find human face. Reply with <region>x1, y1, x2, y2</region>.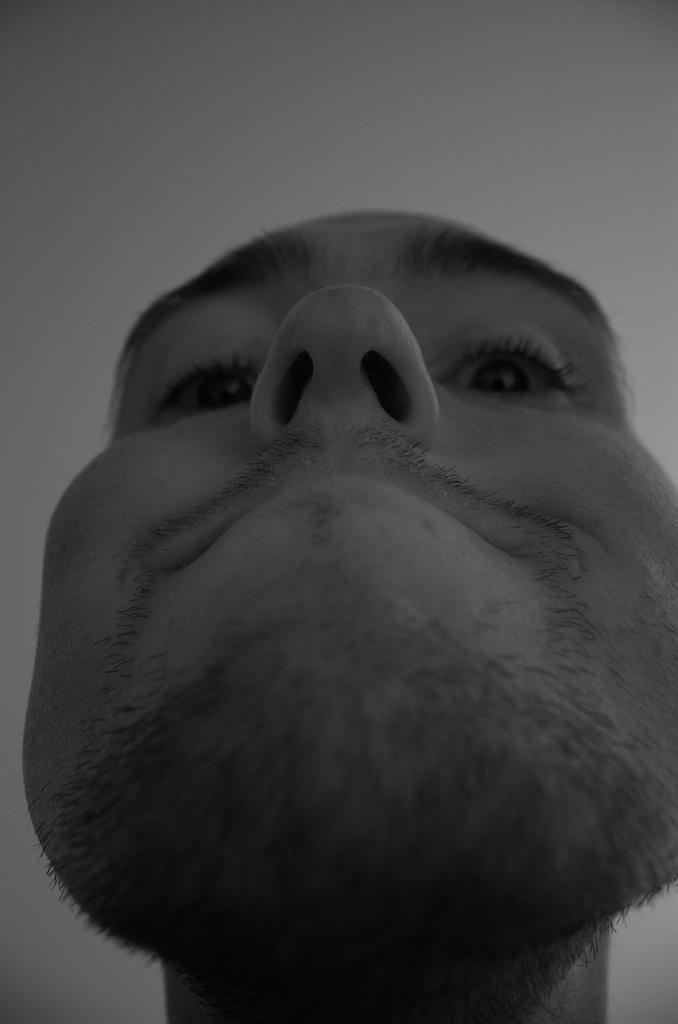
<region>24, 211, 677, 925</region>.
